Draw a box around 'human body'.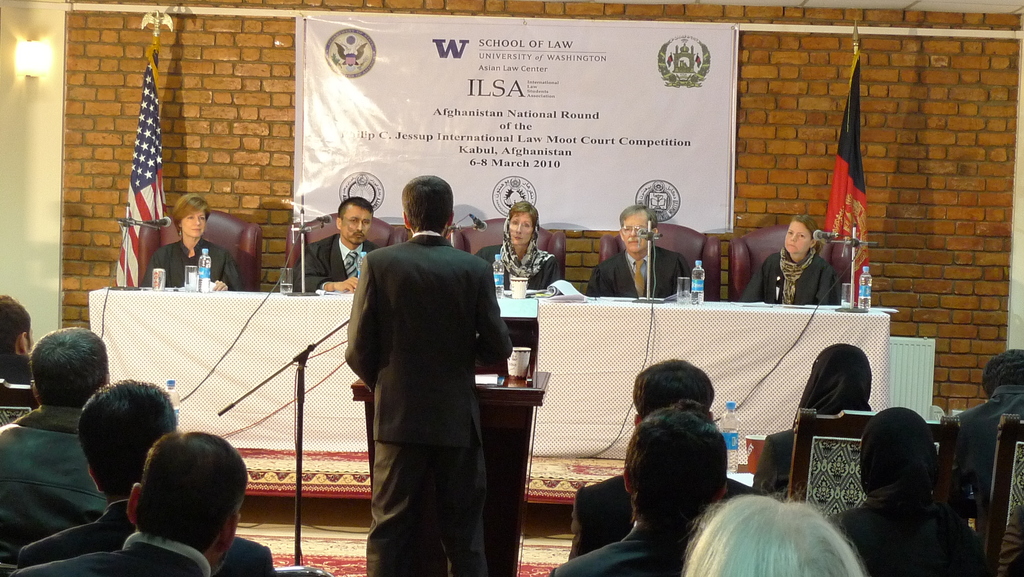
box(0, 398, 108, 565).
